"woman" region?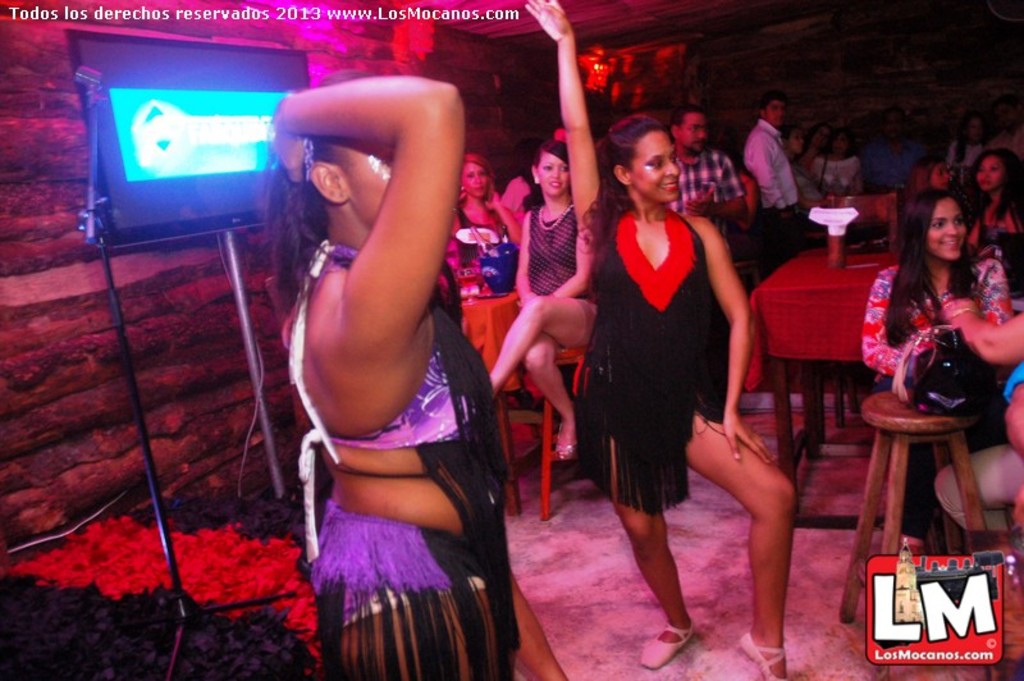
(left=518, top=0, right=797, bottom=680)
